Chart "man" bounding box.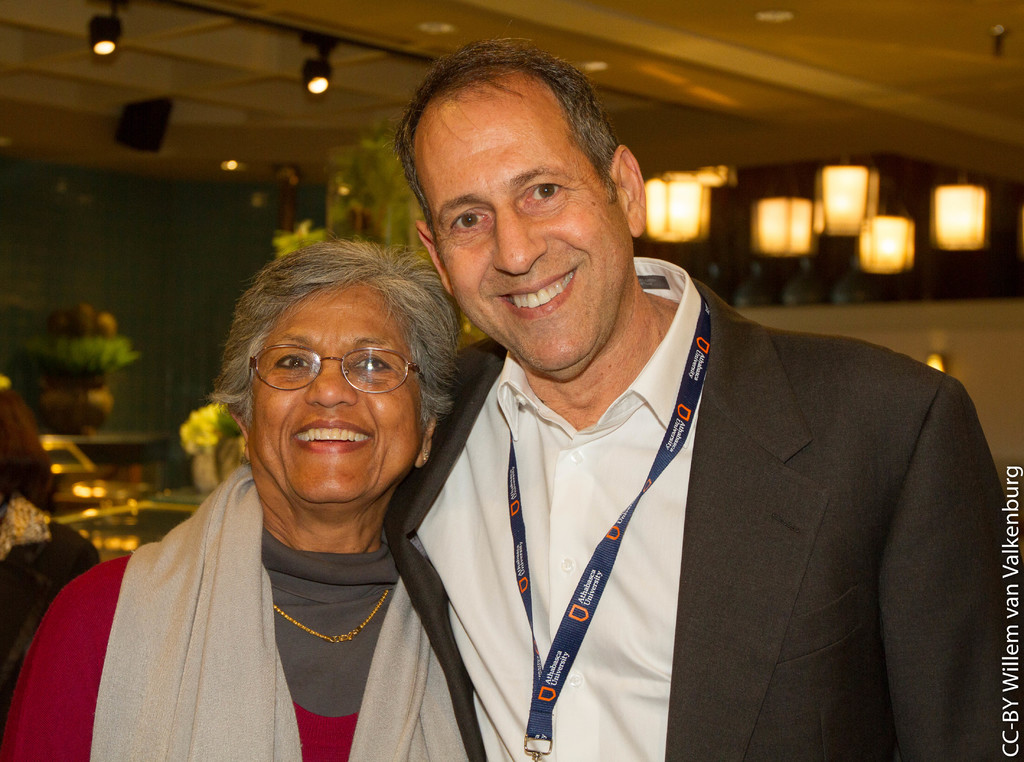
Charted: l=375, t=83, r=977, b=740.
